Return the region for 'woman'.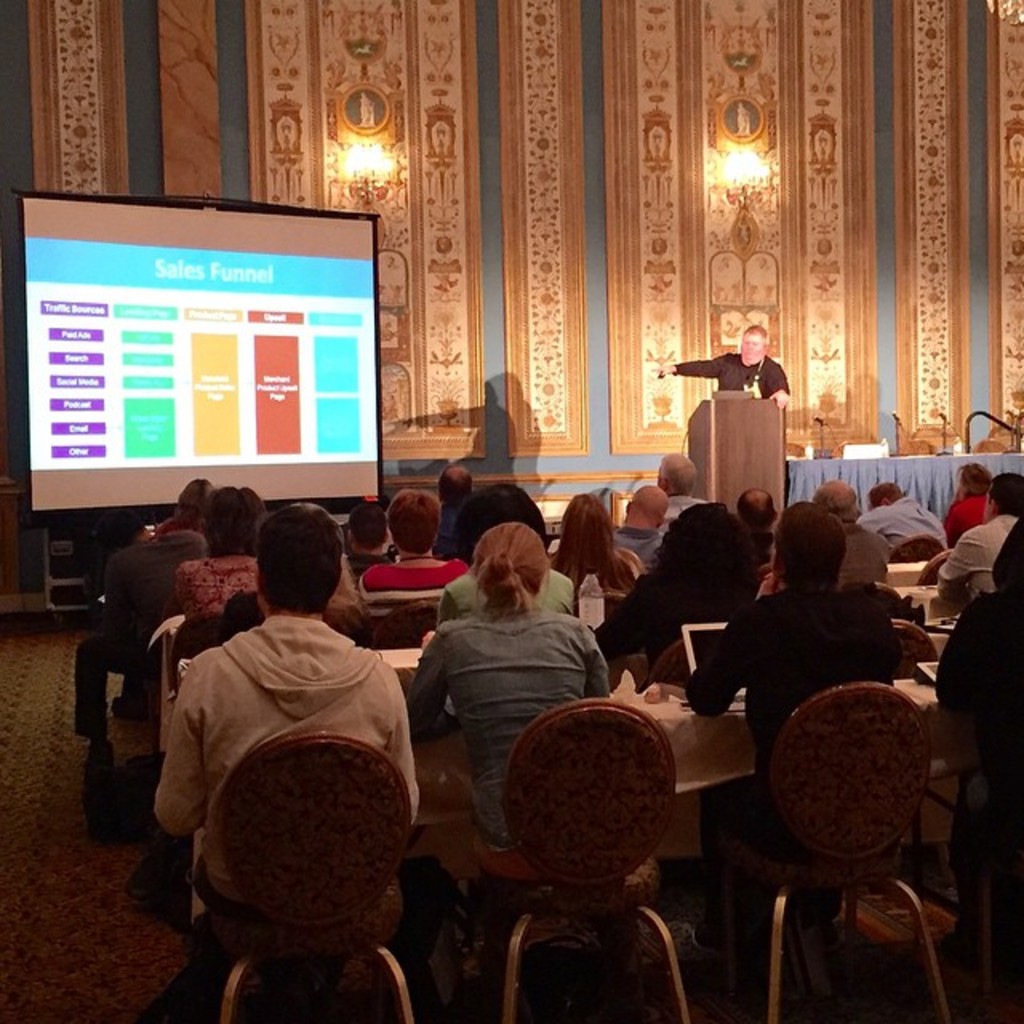
BBox(550, 488, 653, 621).
